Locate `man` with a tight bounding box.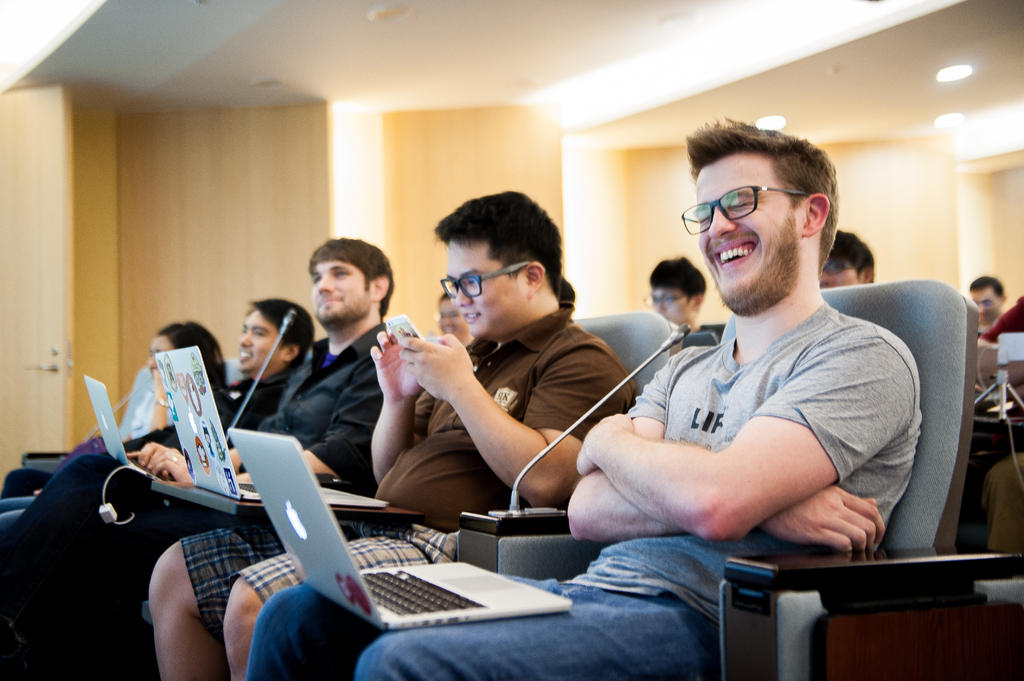
box(815, 227, 877, 291).
